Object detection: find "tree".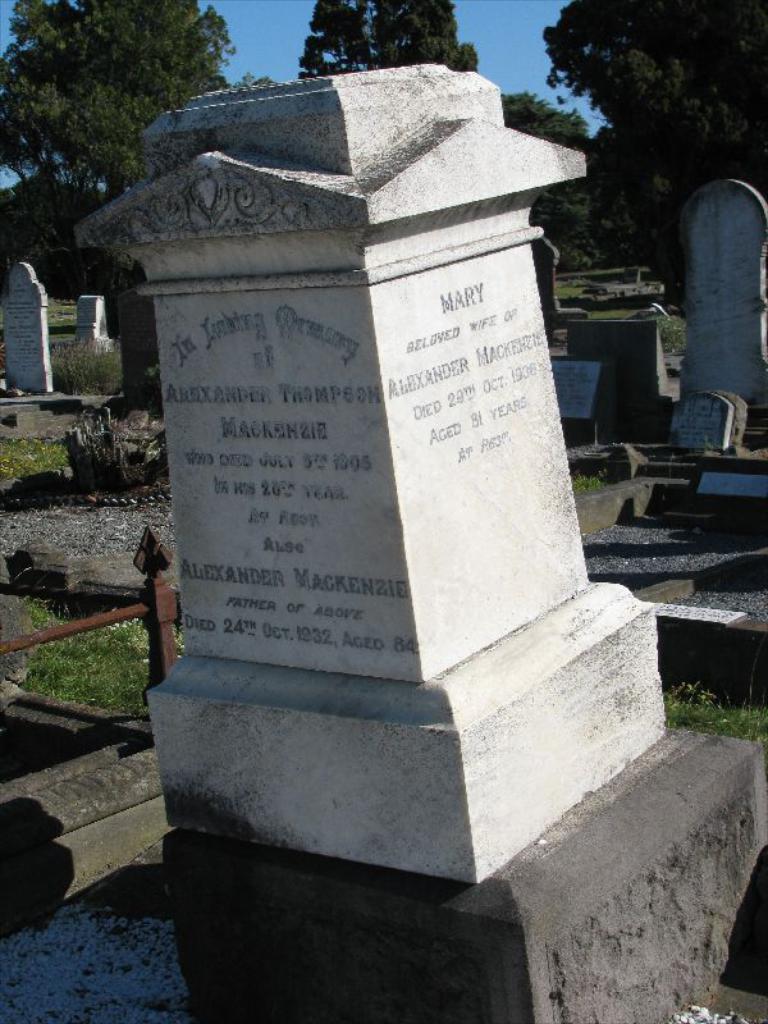
x1=548 y1=13 x2=736 y2=205.
